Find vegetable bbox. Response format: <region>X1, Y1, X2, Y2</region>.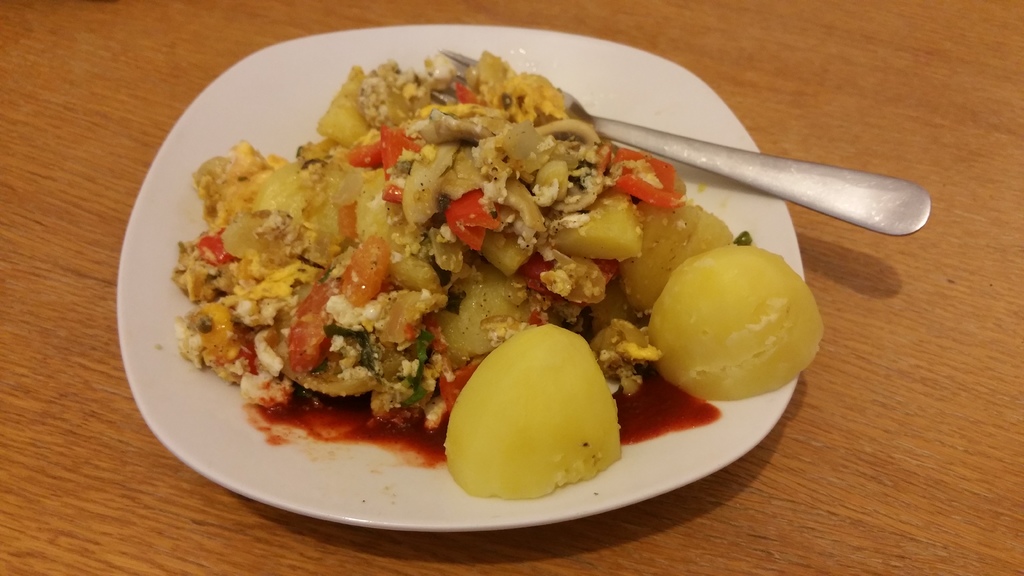
<region>385, 124, 421, 205</region>.
